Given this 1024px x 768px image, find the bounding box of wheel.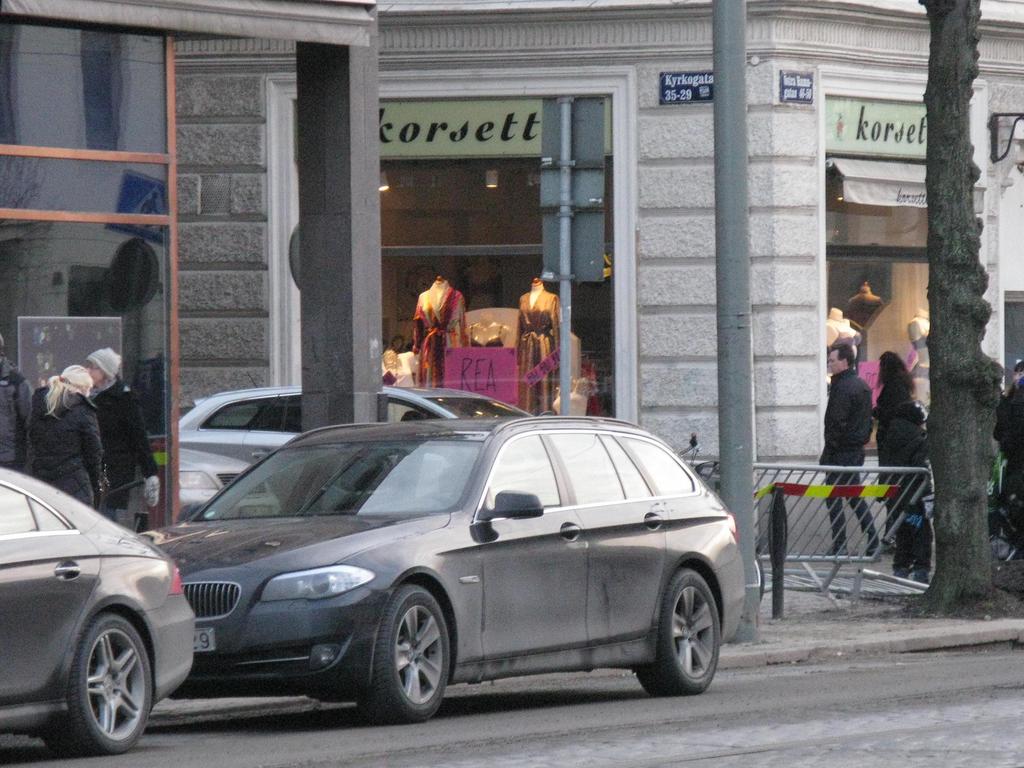
[left=58, top=616, right=149, bottom=740].
